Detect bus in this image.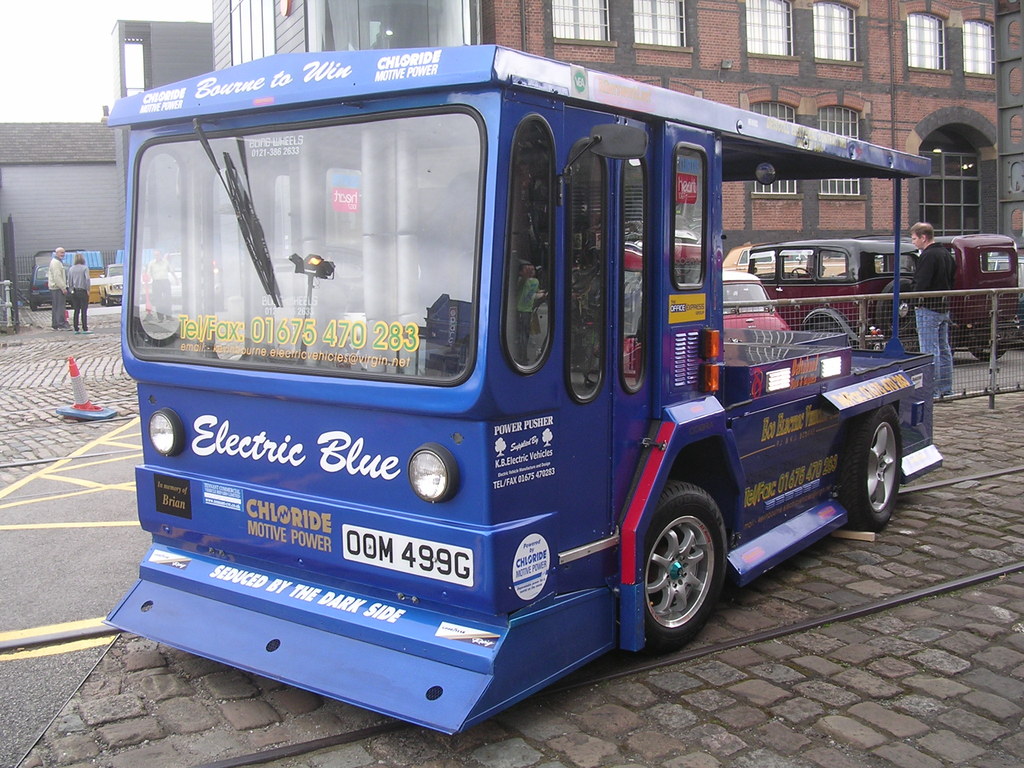
Detection: crop(103, 44, 941, 735).
